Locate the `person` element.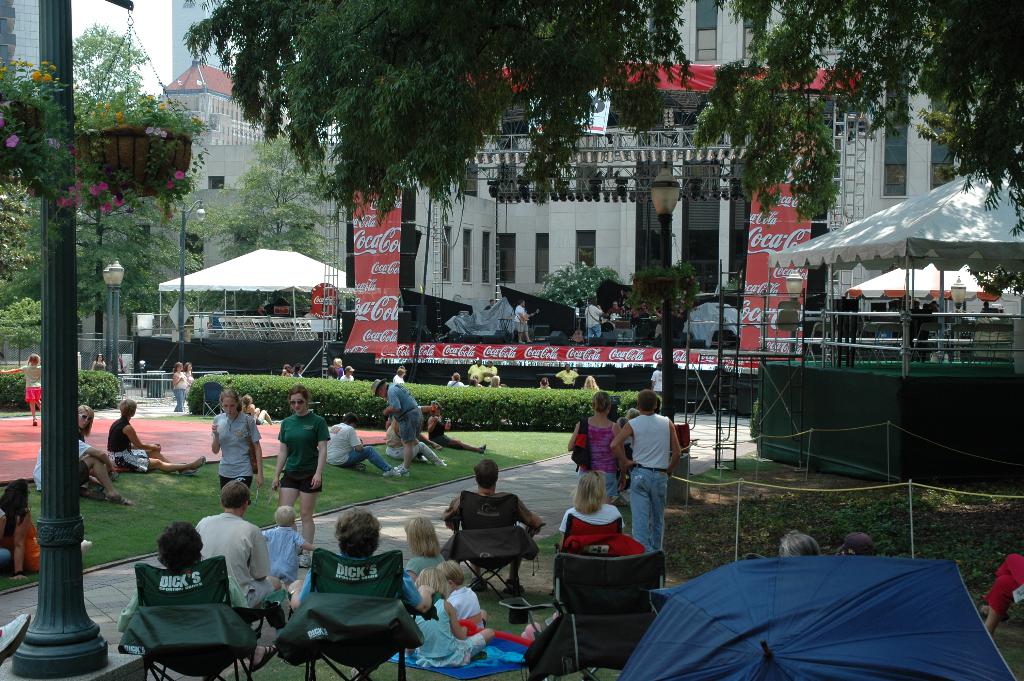
Element bbox: {"x1": 584, "y1": 298, "x2": 607, "y2": 344}.
